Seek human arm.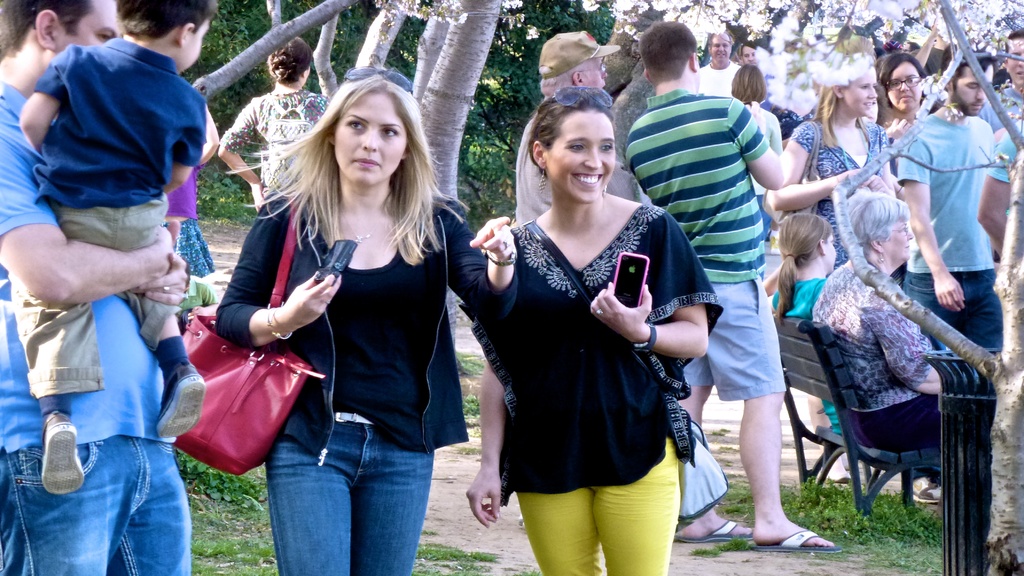
bbox(212, 192, 346, 351).
